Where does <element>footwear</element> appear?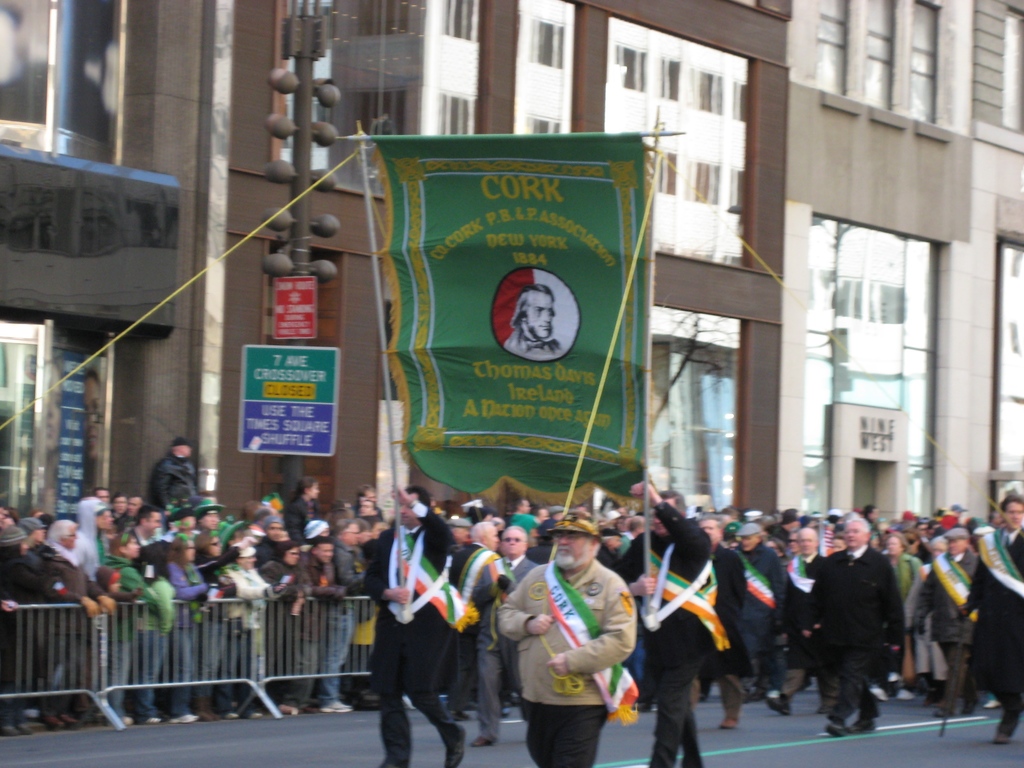
Appears at l=933, t=704, r=957, b=720.
